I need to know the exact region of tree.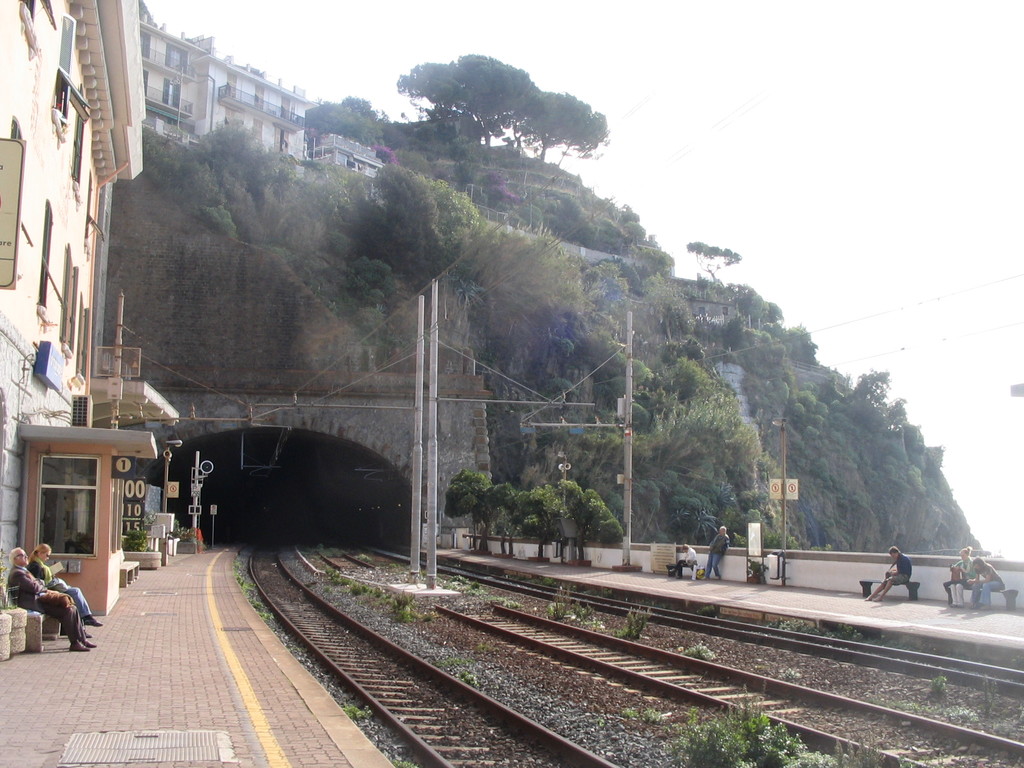
Region: <bbox>509, 97, 609, 161</bbox>.
